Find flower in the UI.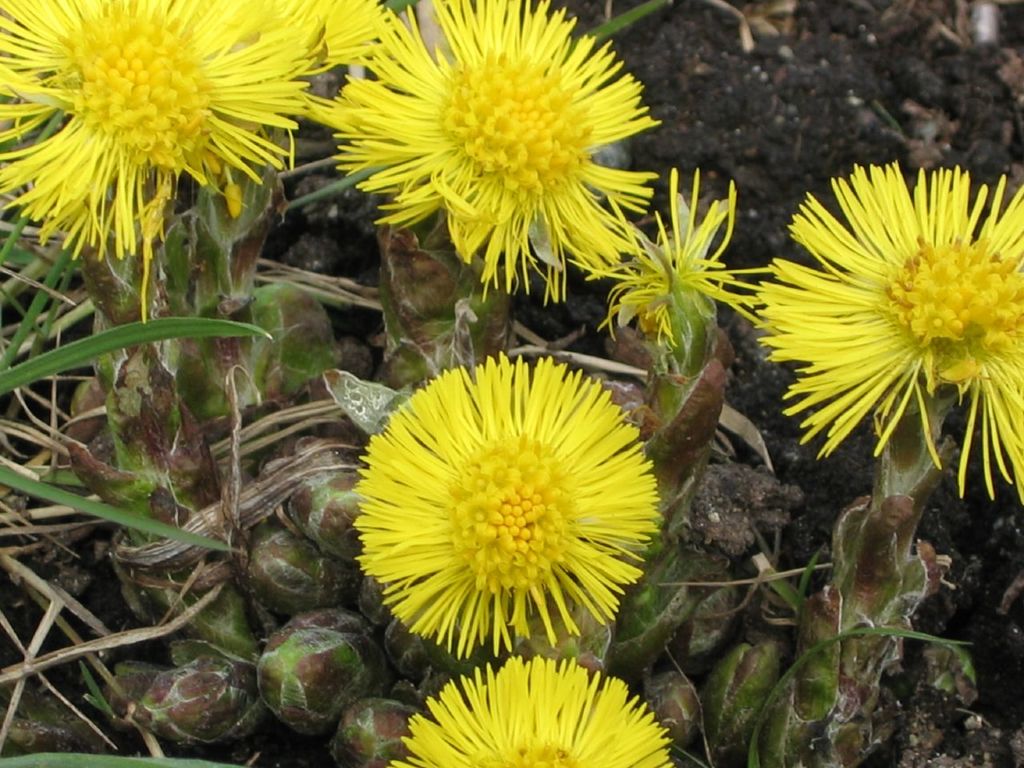
UI element at box=[381, 652, 690, 767].
